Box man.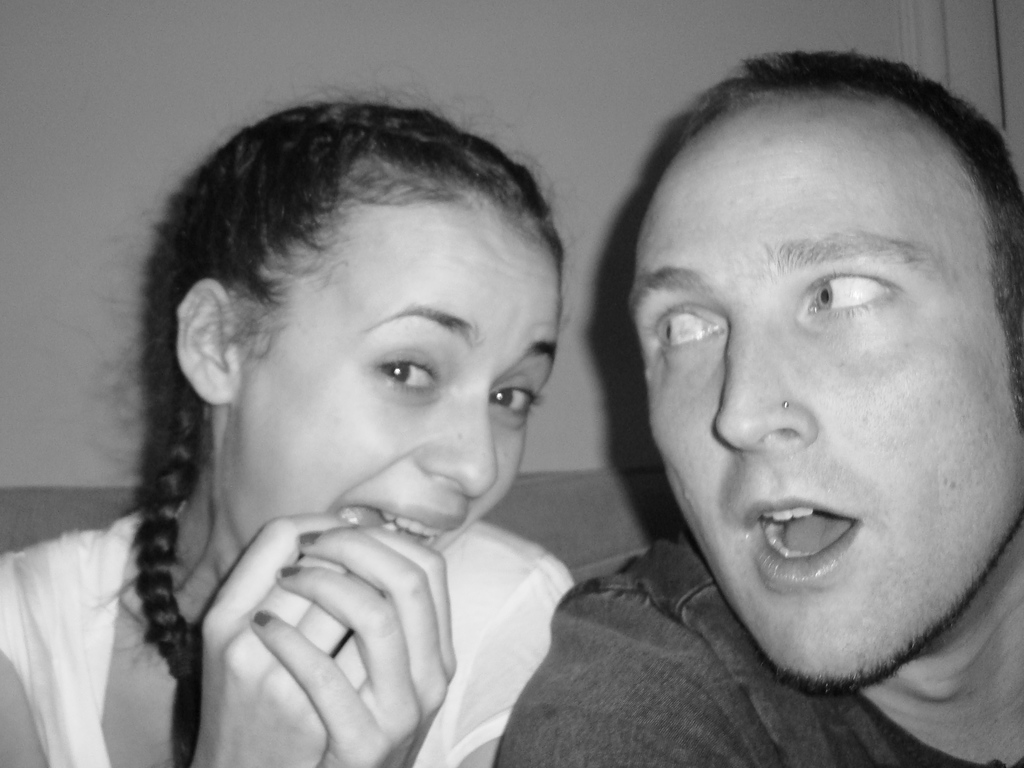
[477,42,1023,767].
